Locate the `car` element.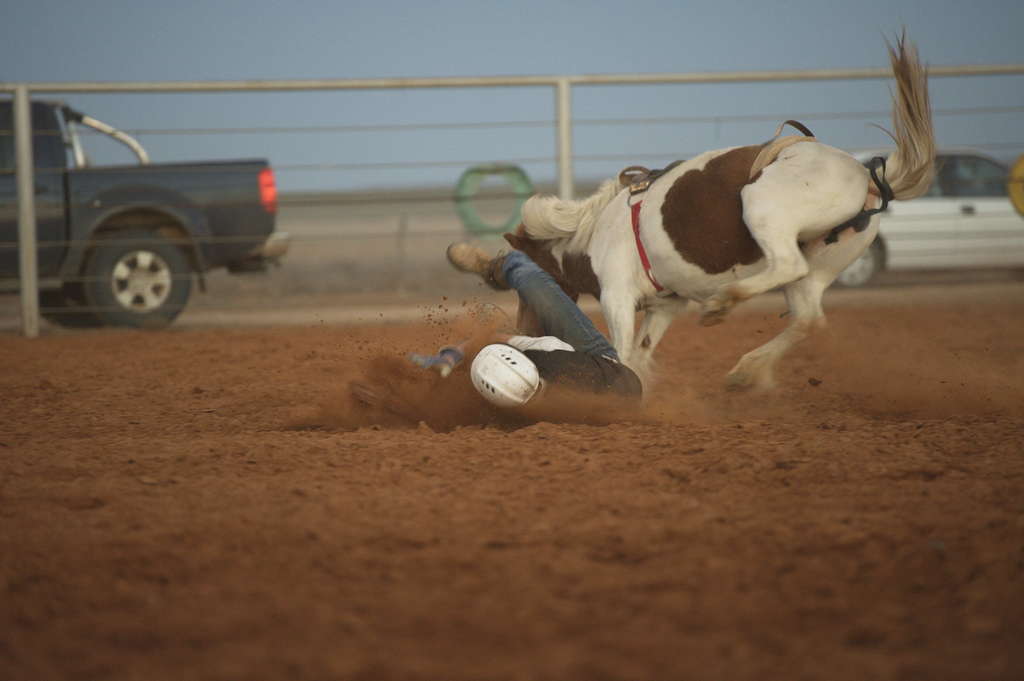
Element bbox: select_region(833, 147, 1023, 285).
